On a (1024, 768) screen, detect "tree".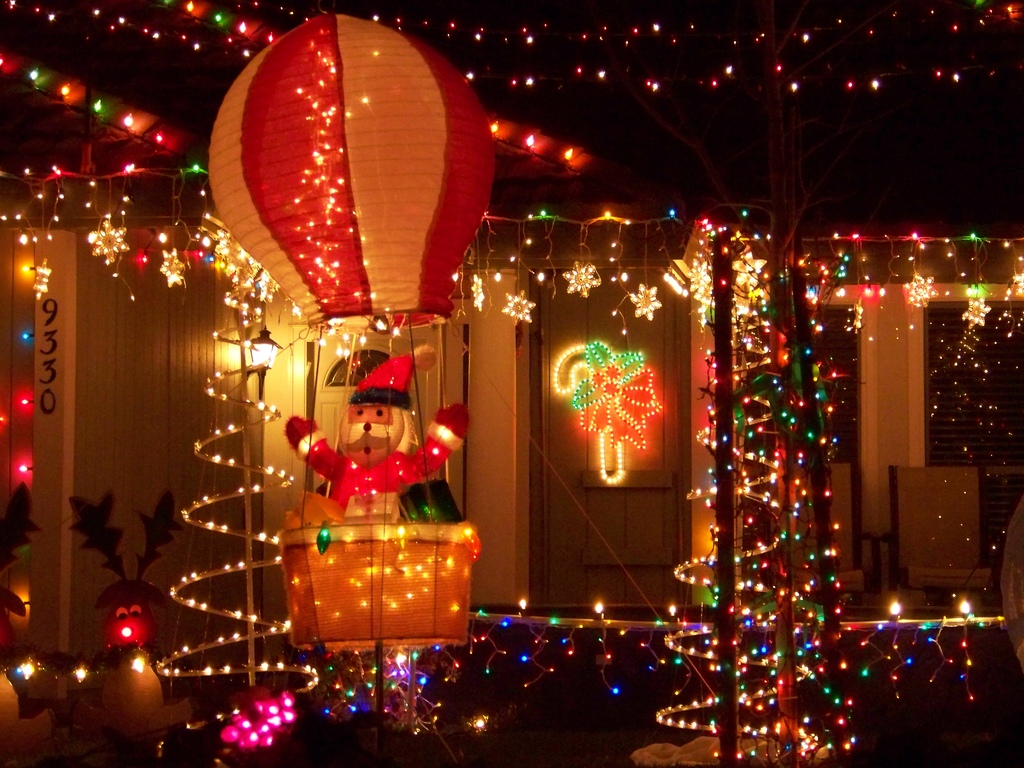
[left=583, top=0, right=906, bottom=767].
